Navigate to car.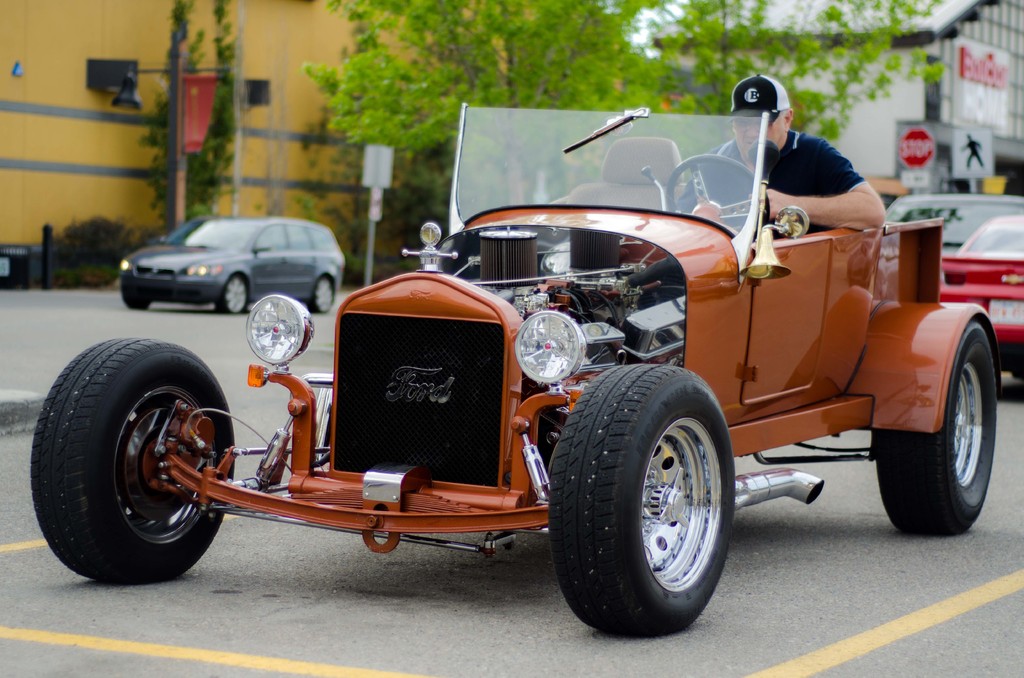
Navigation target: {"x1": 883, "y1": 192, "x2": 1023, "y2": 278}.
